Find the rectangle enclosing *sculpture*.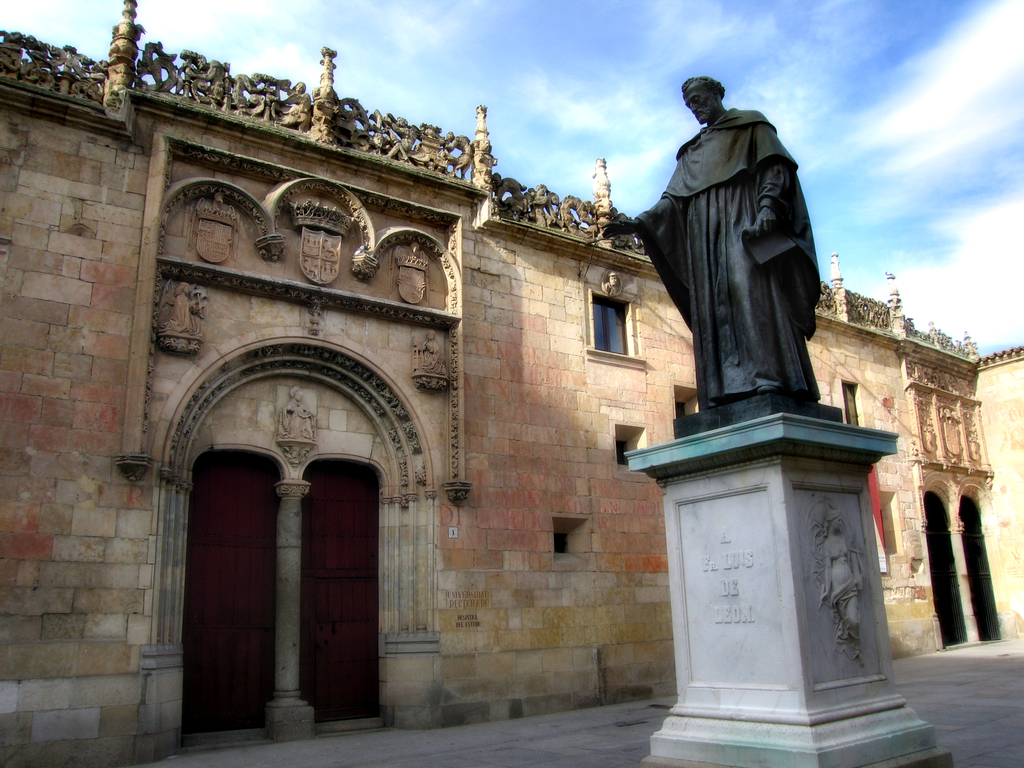
box(626, 79, 833, 435).
